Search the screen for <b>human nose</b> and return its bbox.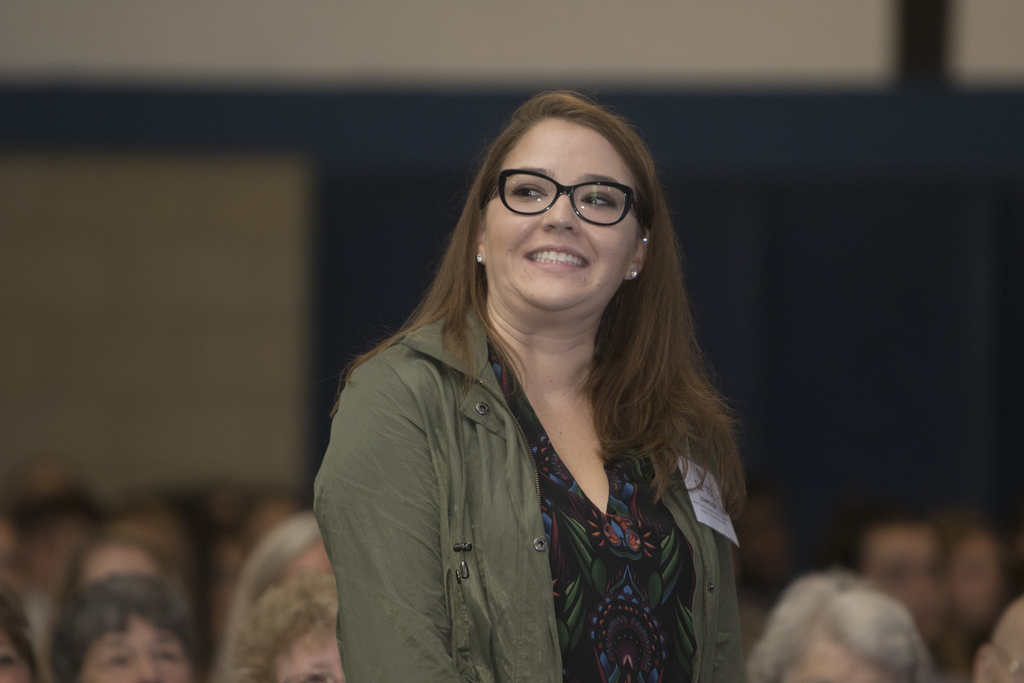
Found: 540,193,582,233.
